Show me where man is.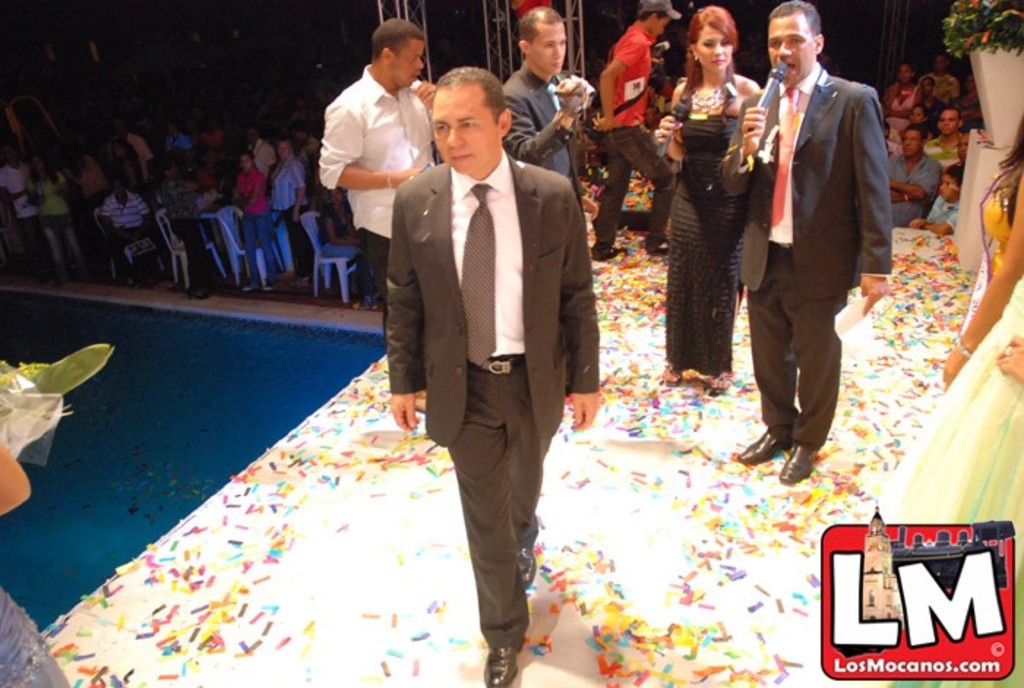
man is at bbox(594, 0, 682, 262).
